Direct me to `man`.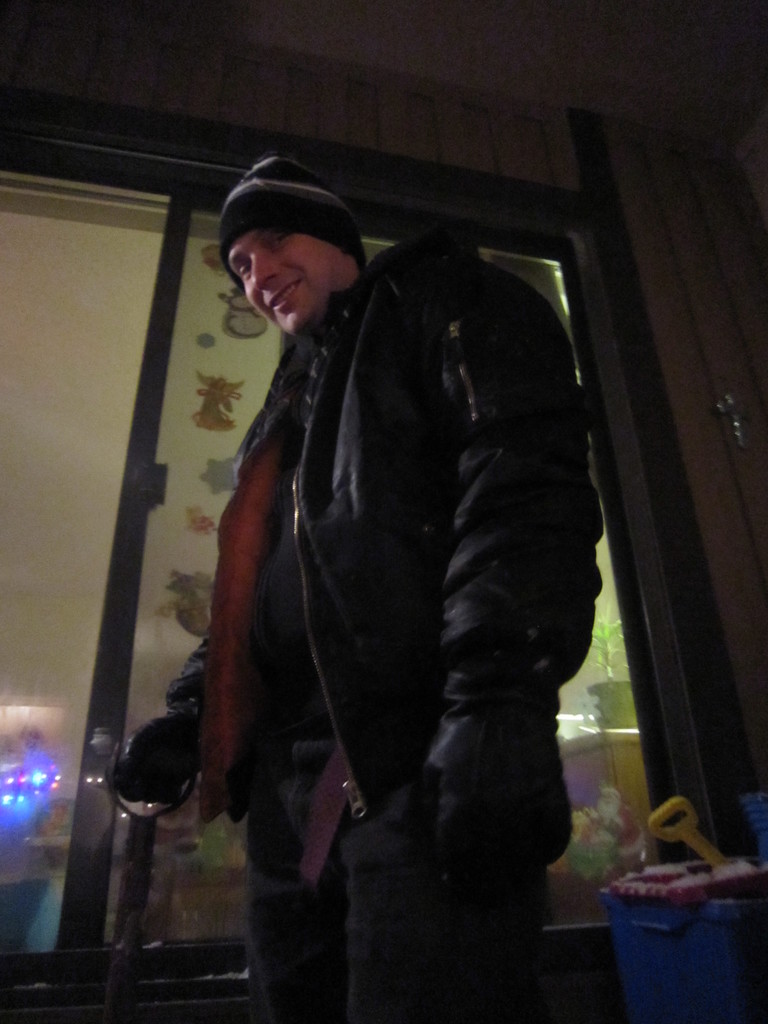
Direction: 158 155 621 984.
